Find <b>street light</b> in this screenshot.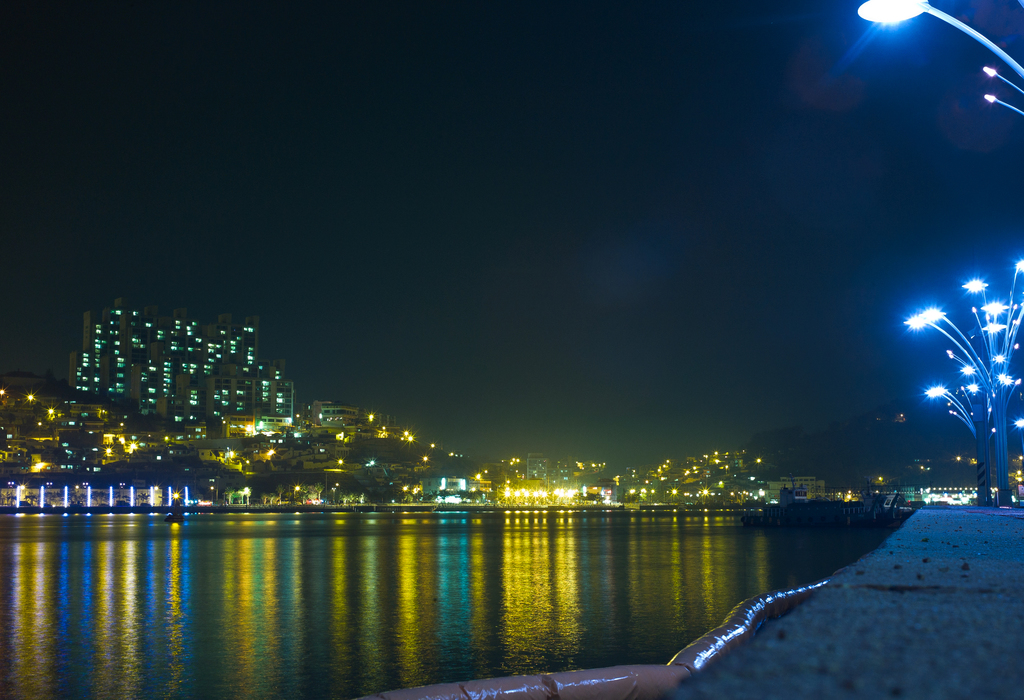
The bounding box for <b>street light</b> is box=[83, 482, 88, 501].
